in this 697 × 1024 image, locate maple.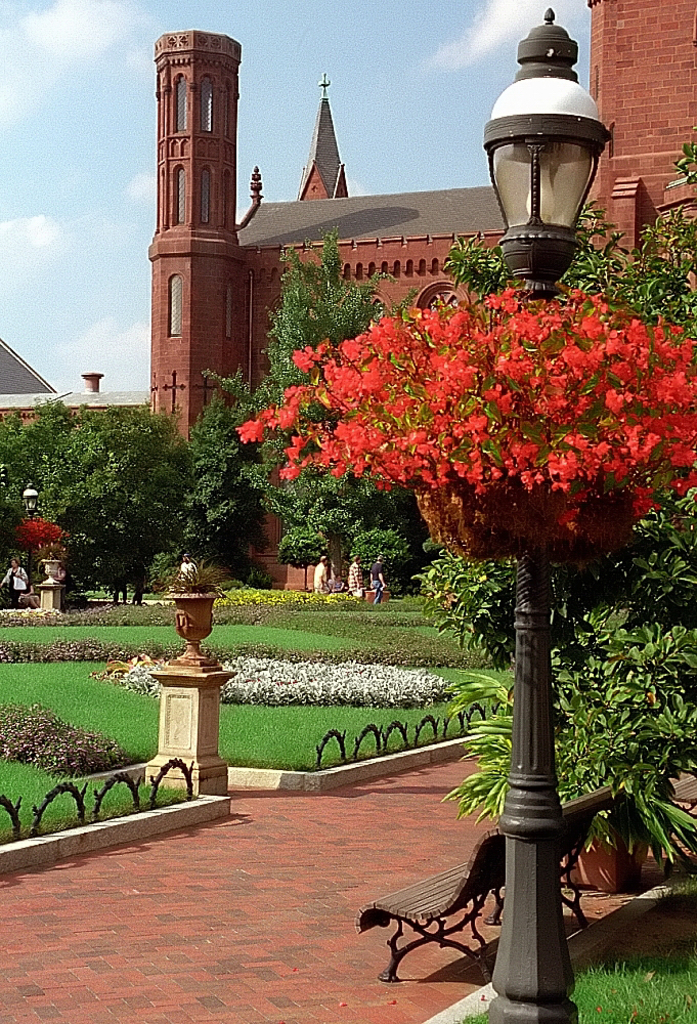
Bounding box: (x1=221, y1=274, x2=696, y2=567).
